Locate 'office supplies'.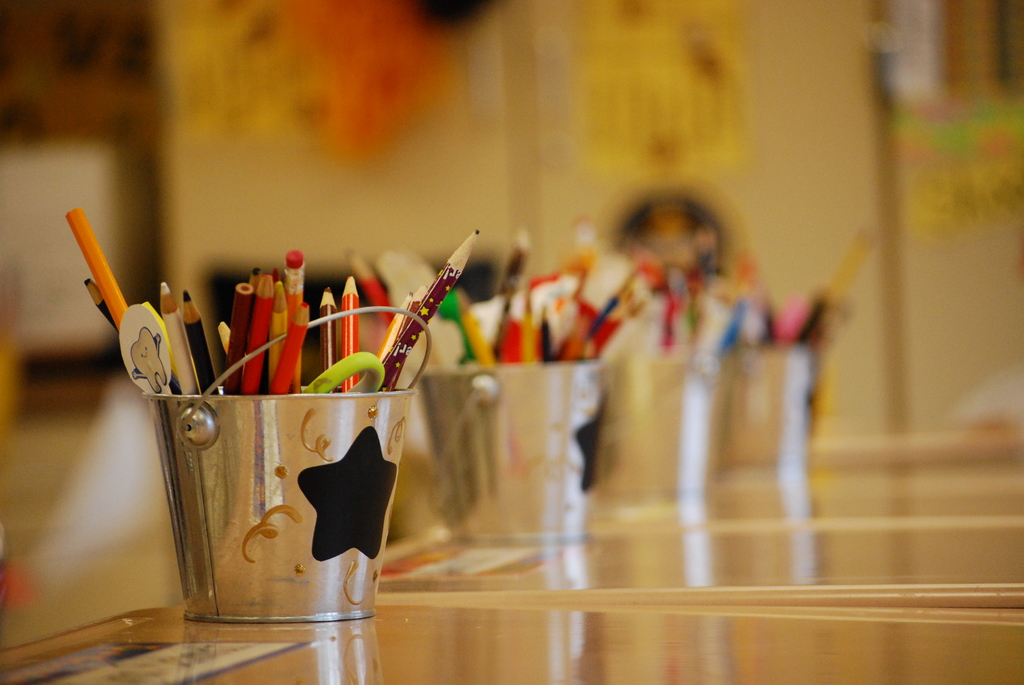
Bounding box: 60, 203, 127, 326.
